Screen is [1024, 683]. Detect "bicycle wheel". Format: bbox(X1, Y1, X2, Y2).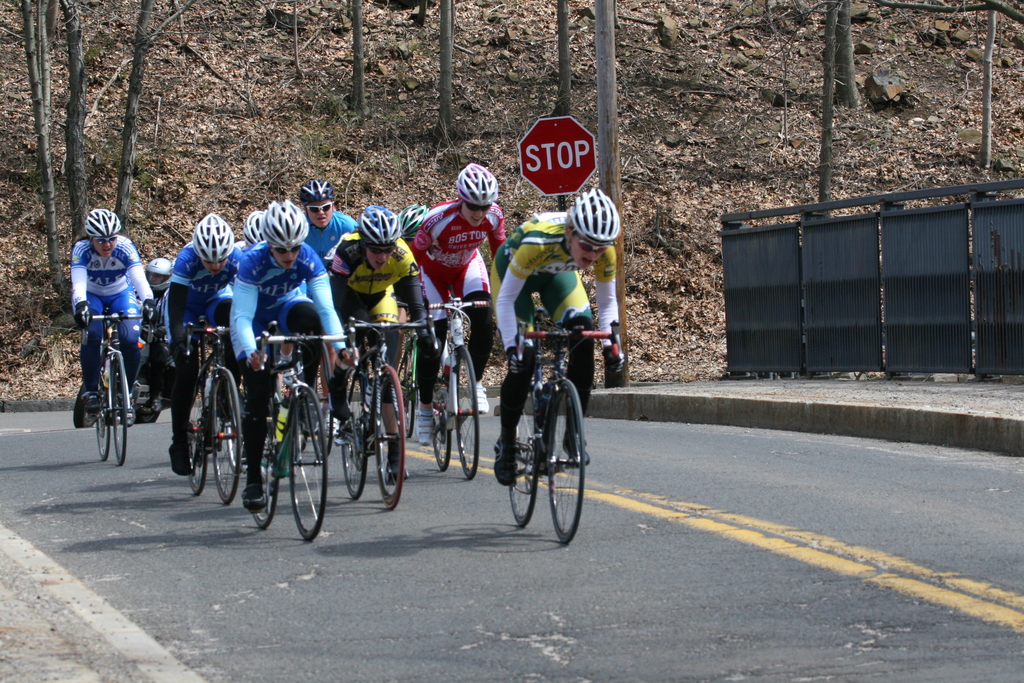
bbox(211, 365, 243, 502).
